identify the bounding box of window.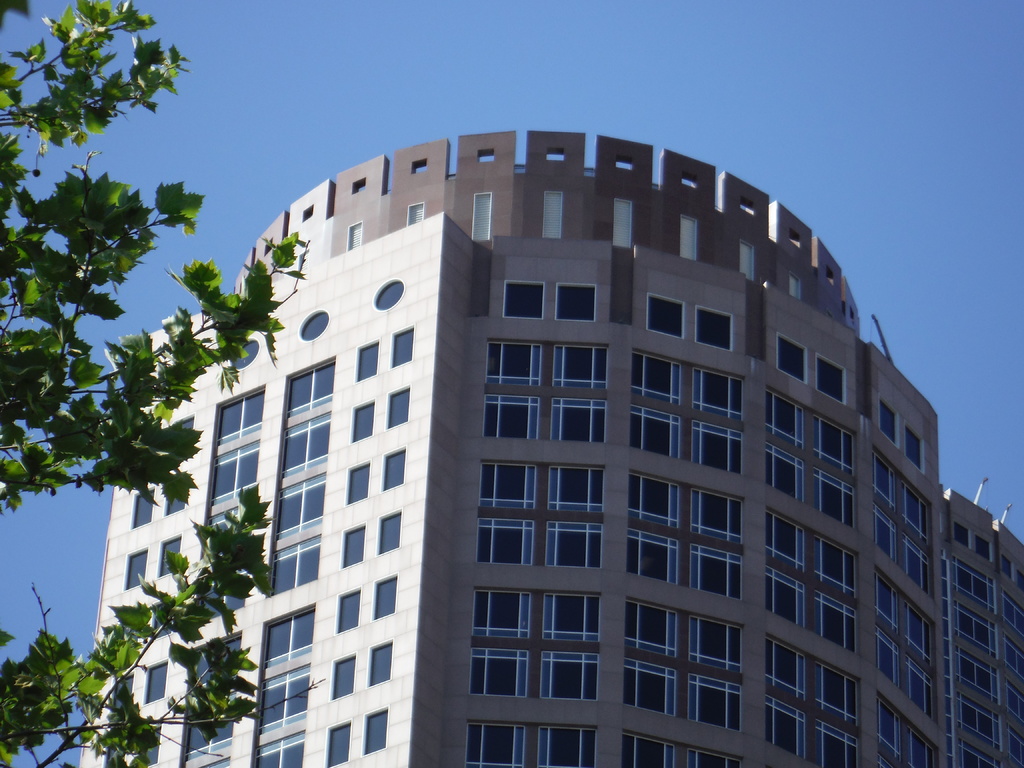
691, 298, 737, 355.
